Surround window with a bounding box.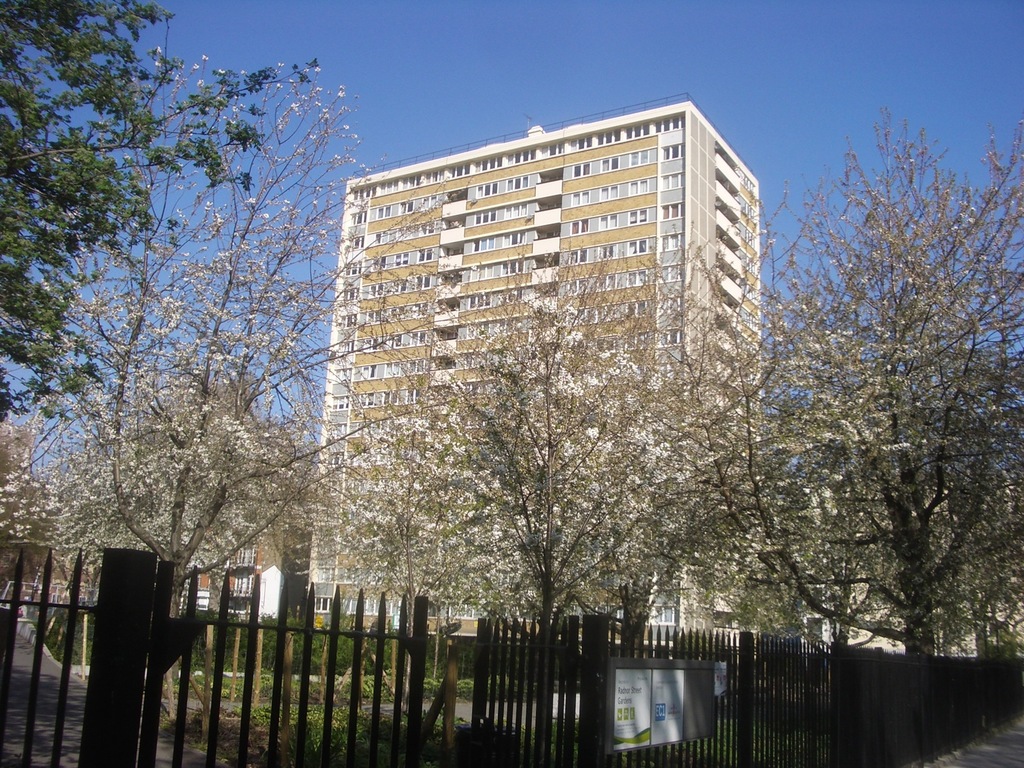
(x1=655, y1=330, x2=685, y2=349).
